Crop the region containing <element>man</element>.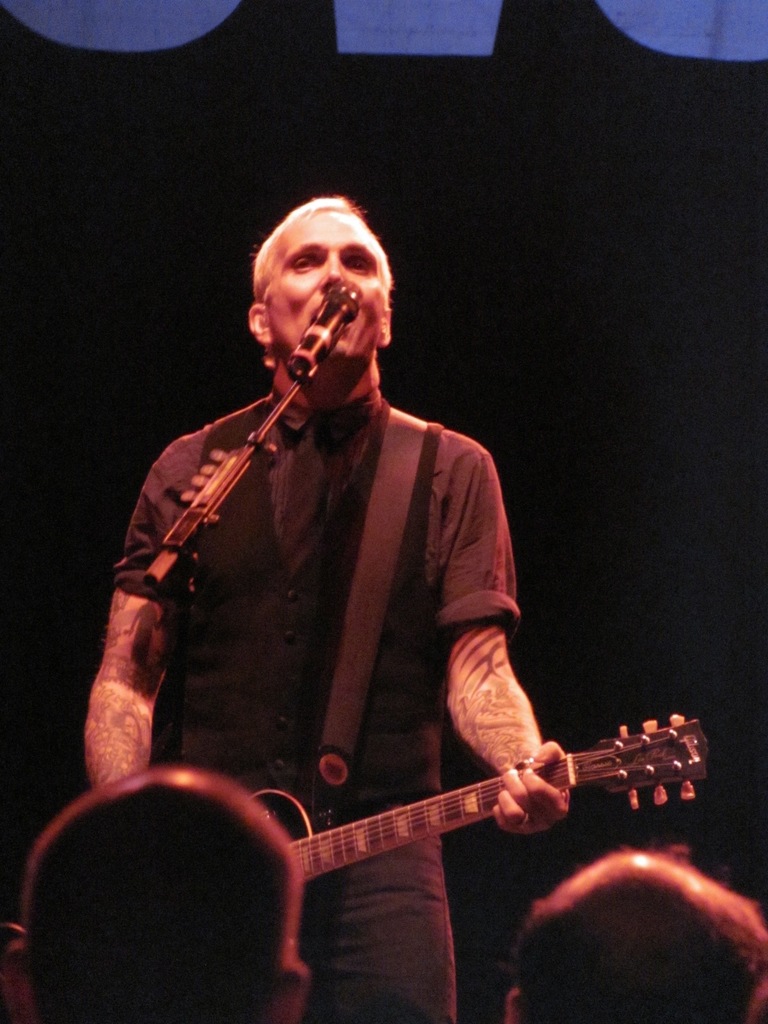
Crop region: [81,170,621,955].
